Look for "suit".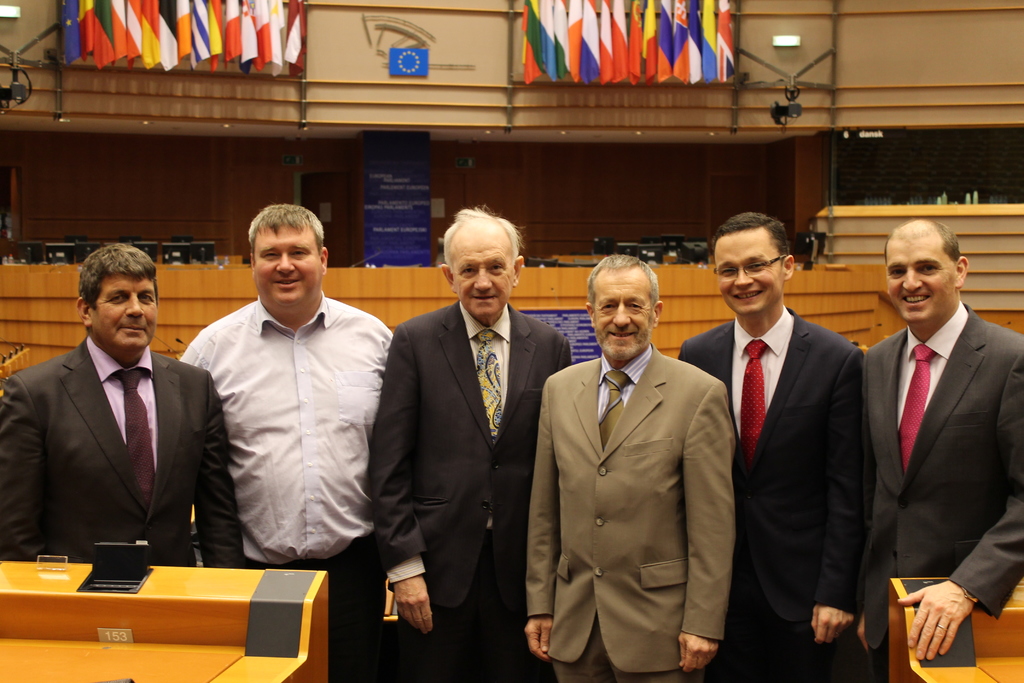
Found: detection(0, 336, 247, 568).
